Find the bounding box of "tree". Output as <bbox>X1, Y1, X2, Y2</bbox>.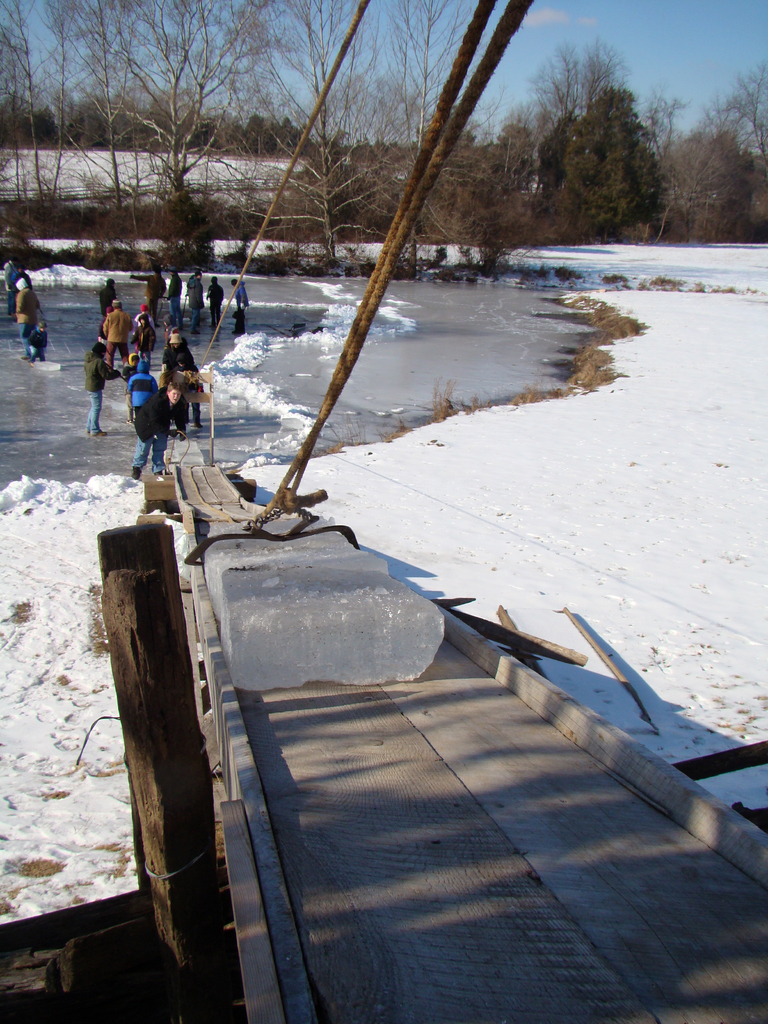
<bbox>554, 84, 654, 237</bbox>.
